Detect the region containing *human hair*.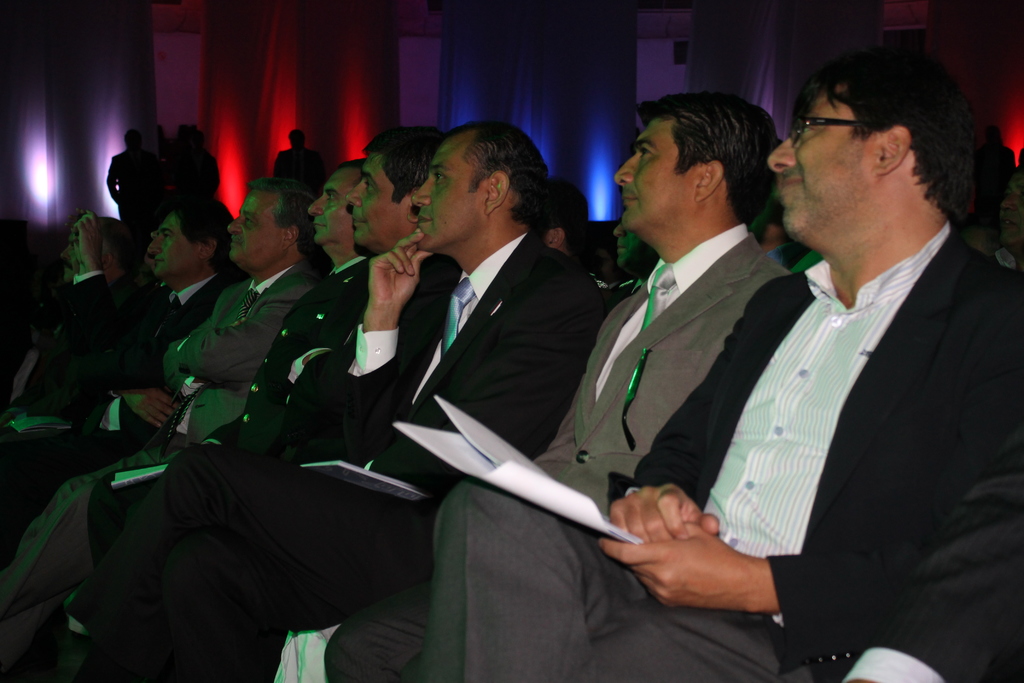
locate(170, 195, 235, 274).
